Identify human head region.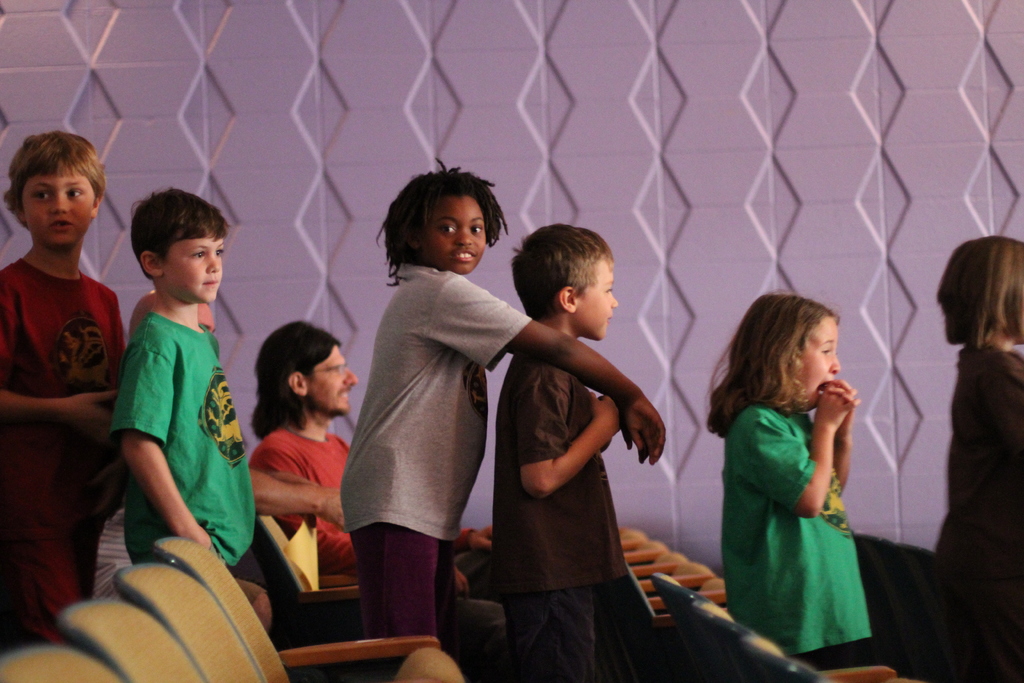
Region: region(373, 159, 509, 274).
